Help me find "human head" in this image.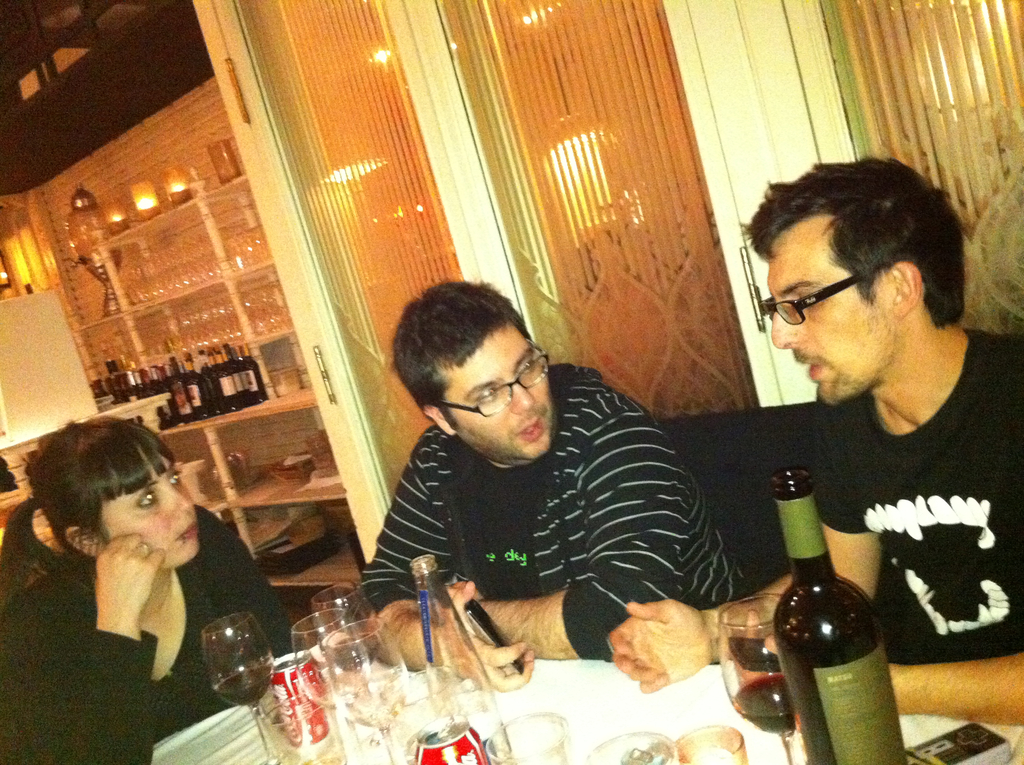
Found it: <region>24, 417, 201, 577</region>.
